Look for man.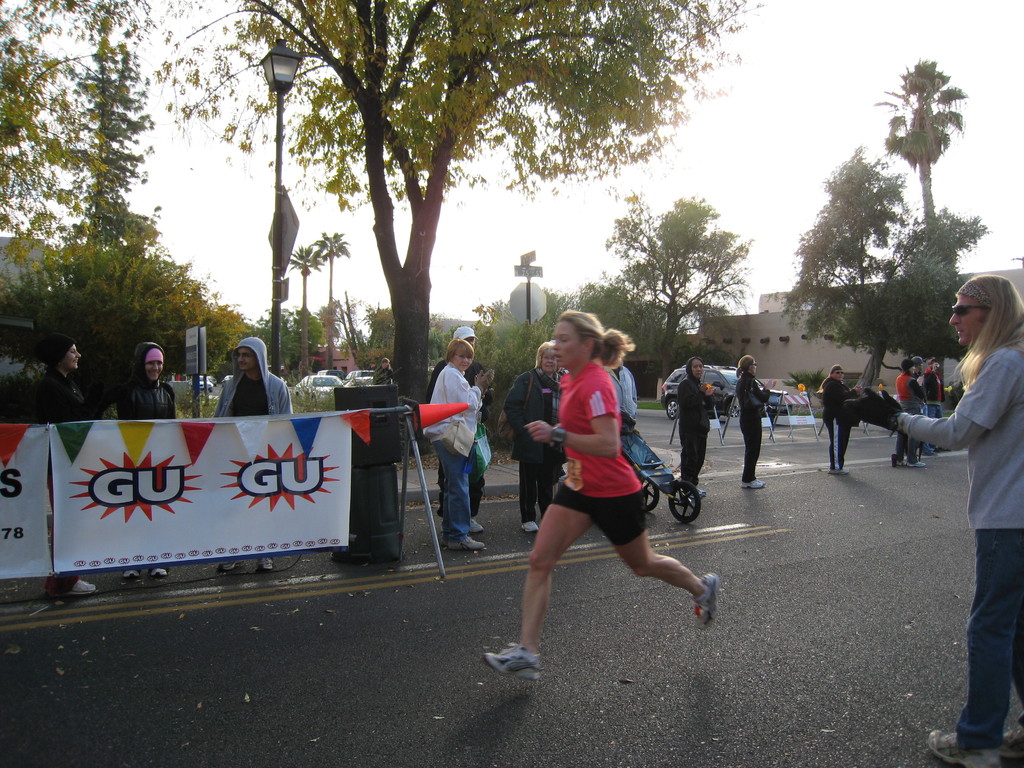
Found: (x1=425, y1=323, x2=487, y2=531).
